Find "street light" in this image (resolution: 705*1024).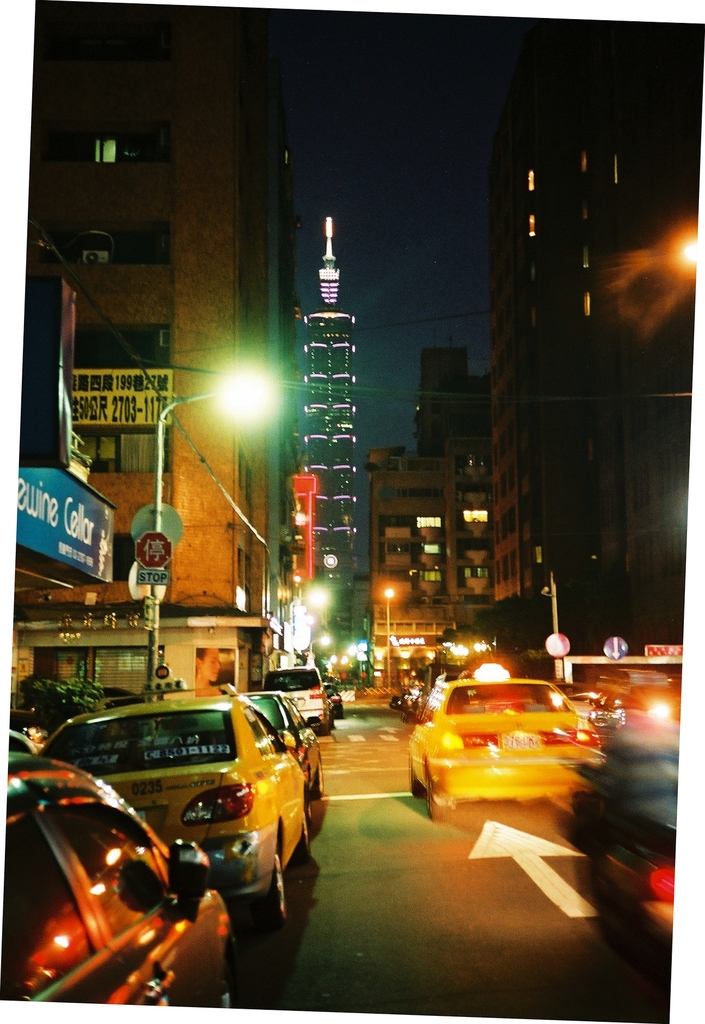
(left=385, top=583, right=397, bottom=679).
